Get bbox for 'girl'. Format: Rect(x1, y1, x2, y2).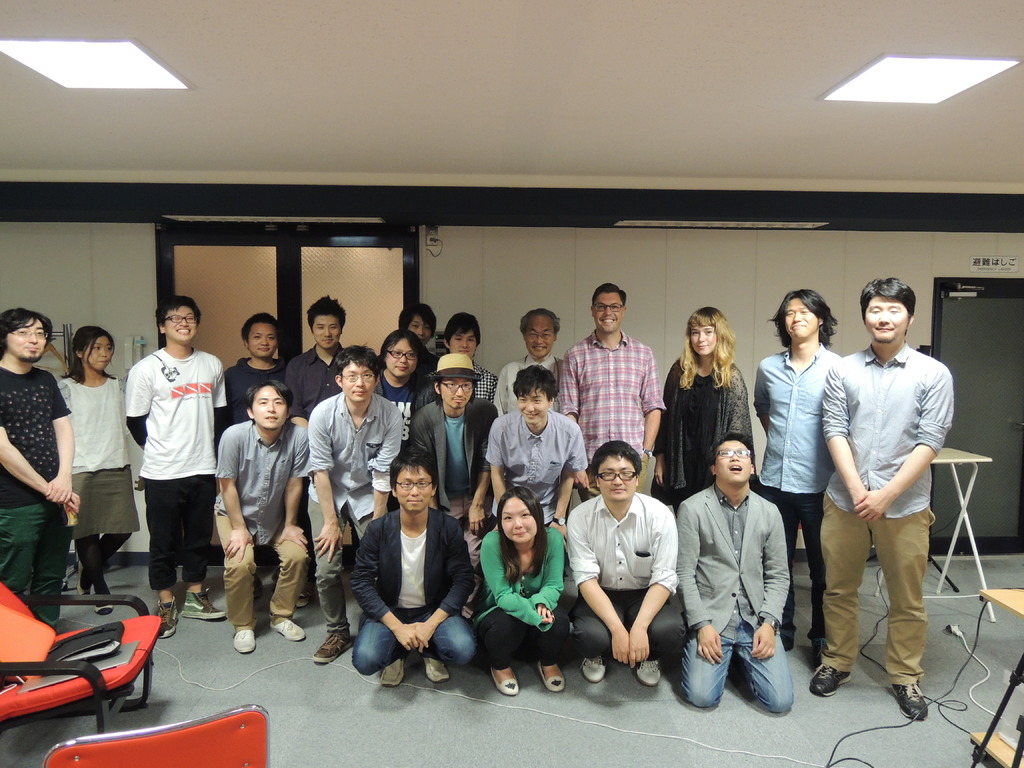
Rect(58, 325, 139, 611).
